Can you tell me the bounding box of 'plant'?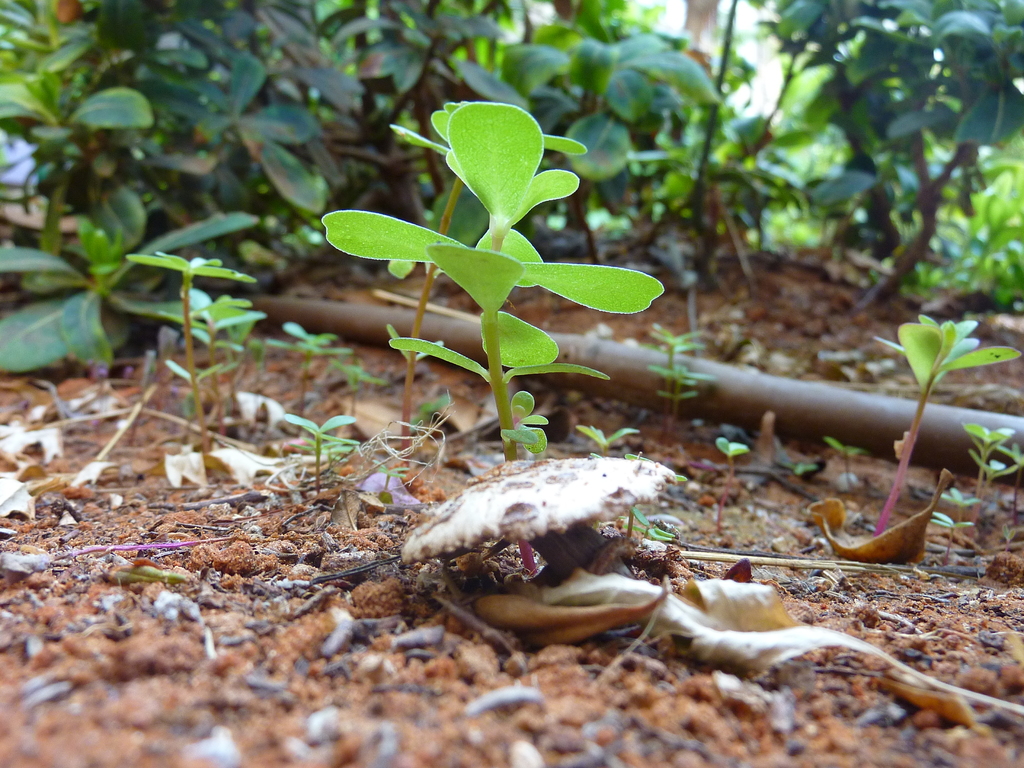
(left=959, top=415, right=1022, bottom=500).
